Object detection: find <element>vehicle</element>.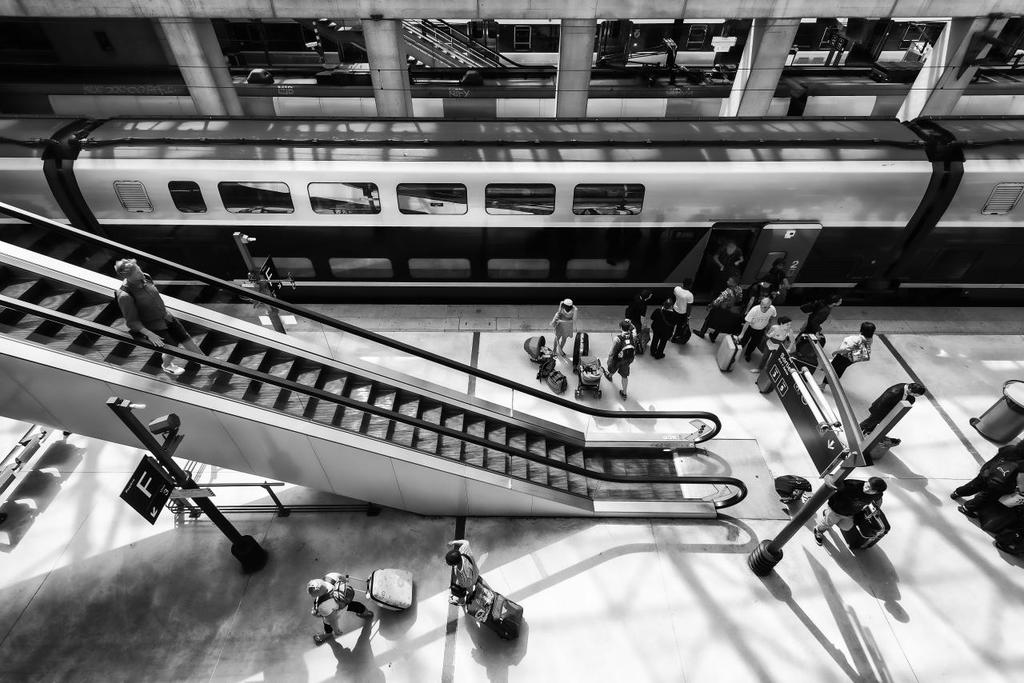
bbox=[1, 126, 951, 328].
